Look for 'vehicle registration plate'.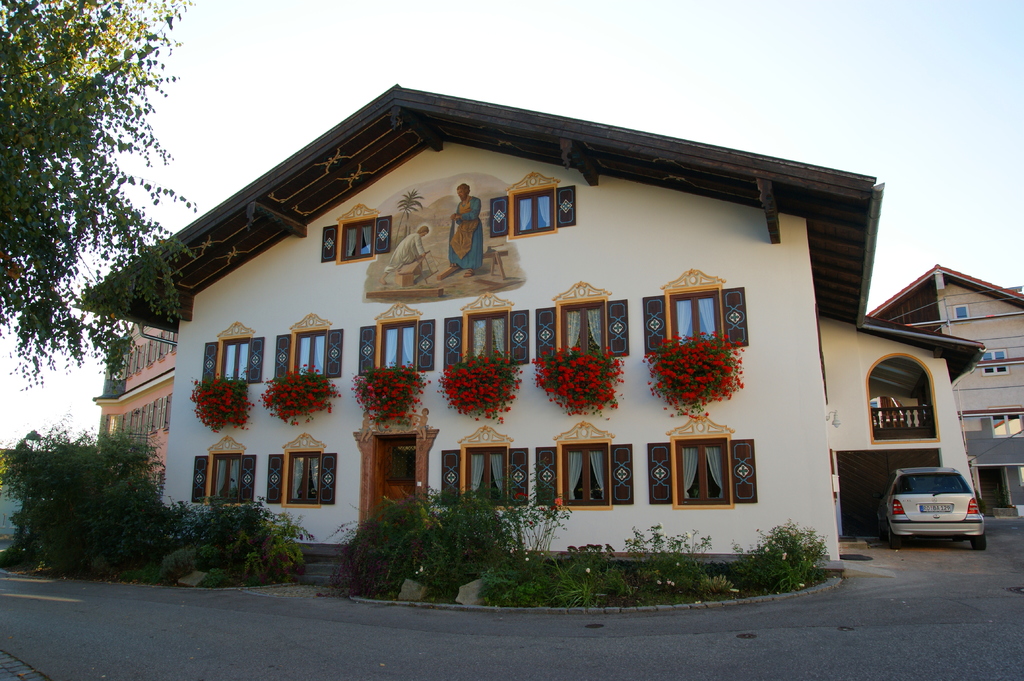
Found: locate(920, 502, 952, 511).
